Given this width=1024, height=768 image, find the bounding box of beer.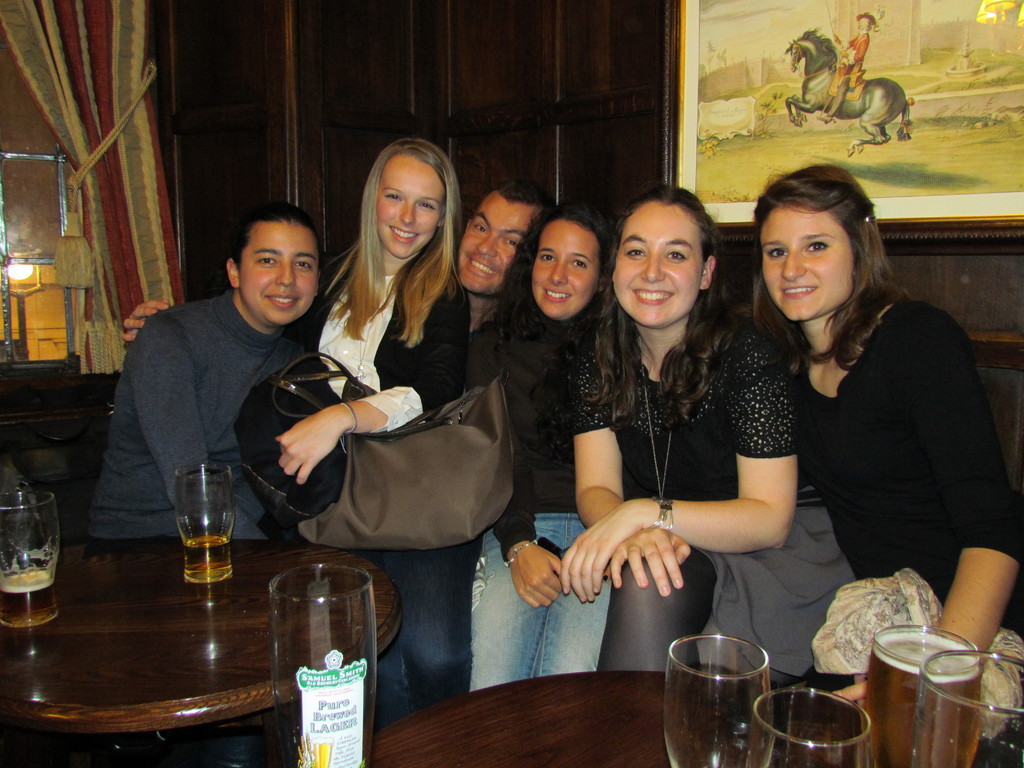
pyautogui.locateOnScreen(658, 637, 798, 767).
